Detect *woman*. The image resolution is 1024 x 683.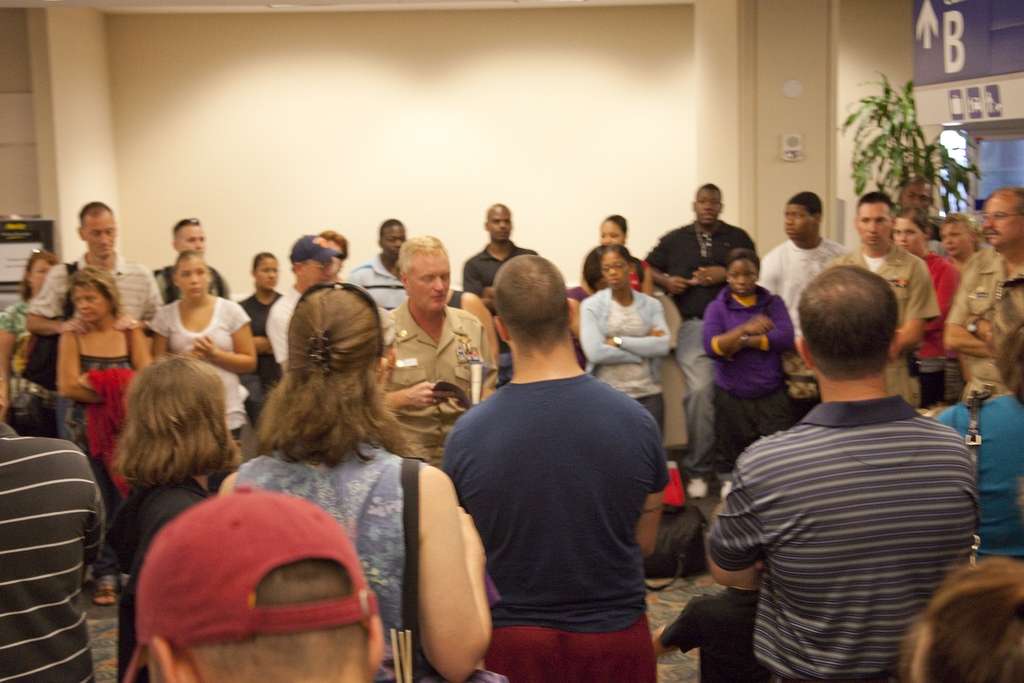
l=580, t=242, r=675, b=446.
